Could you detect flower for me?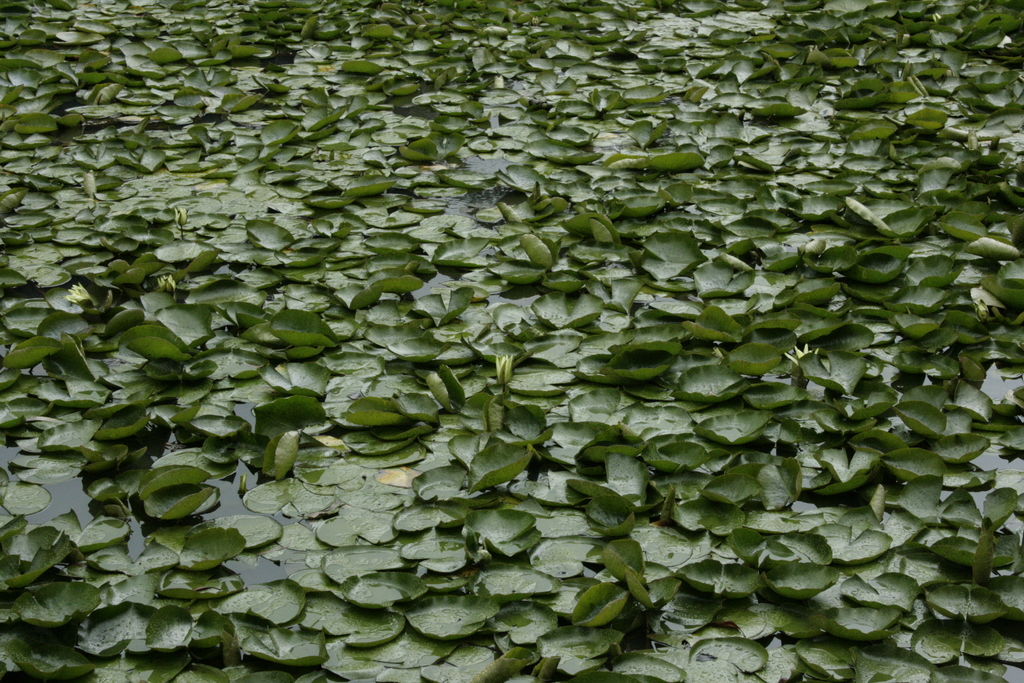
Detection result: x1=499, y1=350, x2=513, y2=385.
